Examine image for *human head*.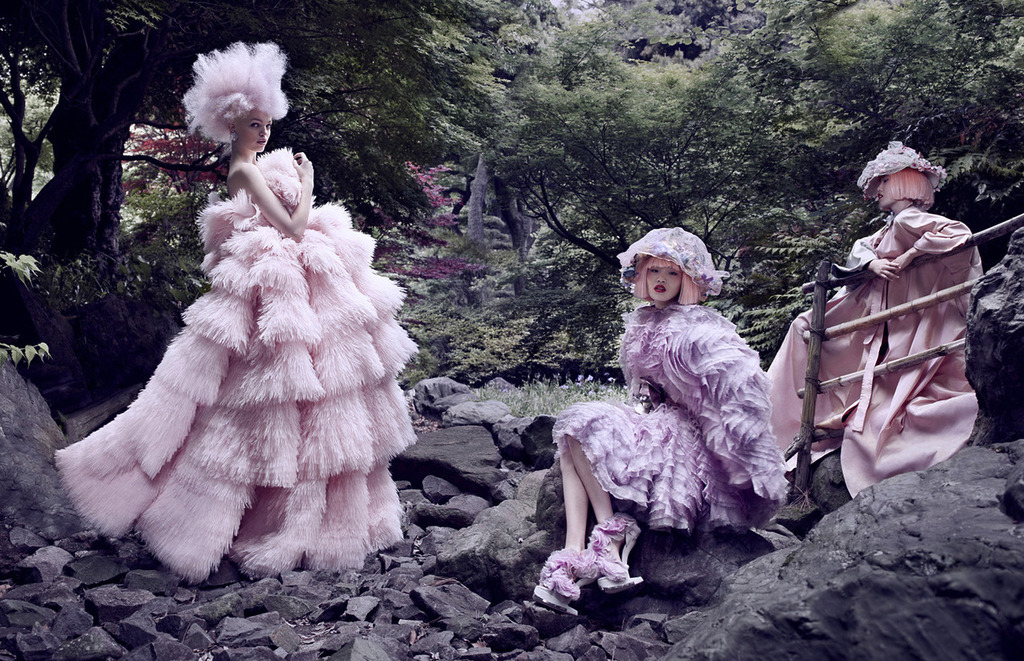
Examination result: crop(179, 38, 293, 150).
